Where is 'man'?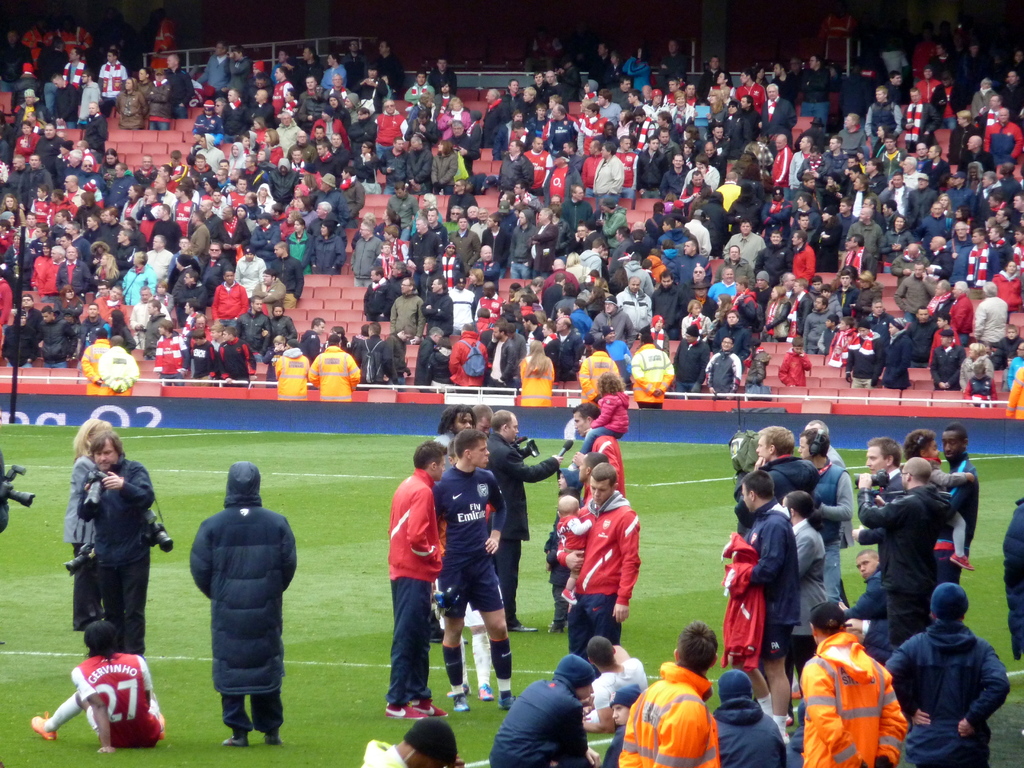
x1=81 y1=99 x2=111 y2=159.
